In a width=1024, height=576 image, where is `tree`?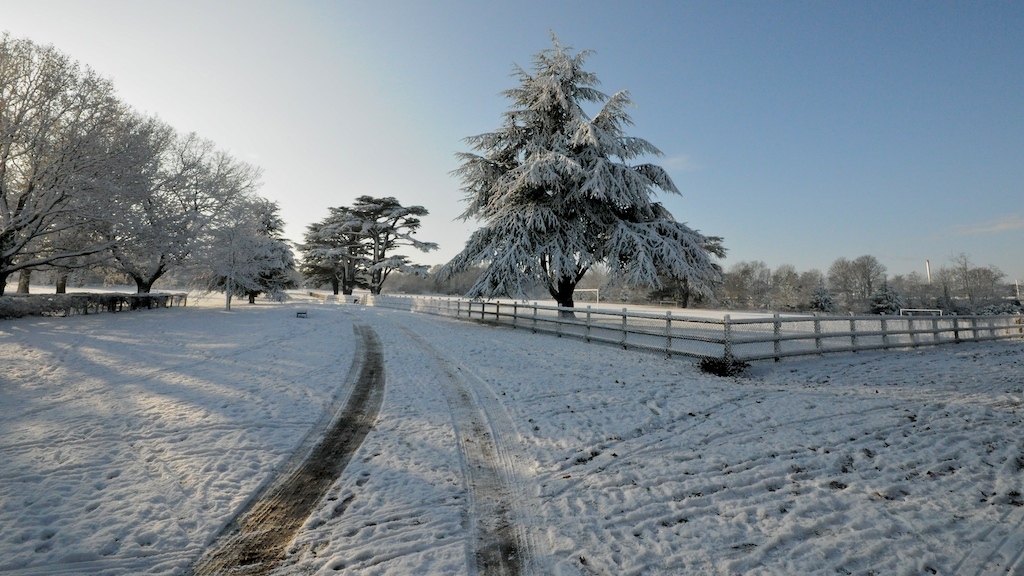
BBox(929, 249, 1005, 309).
